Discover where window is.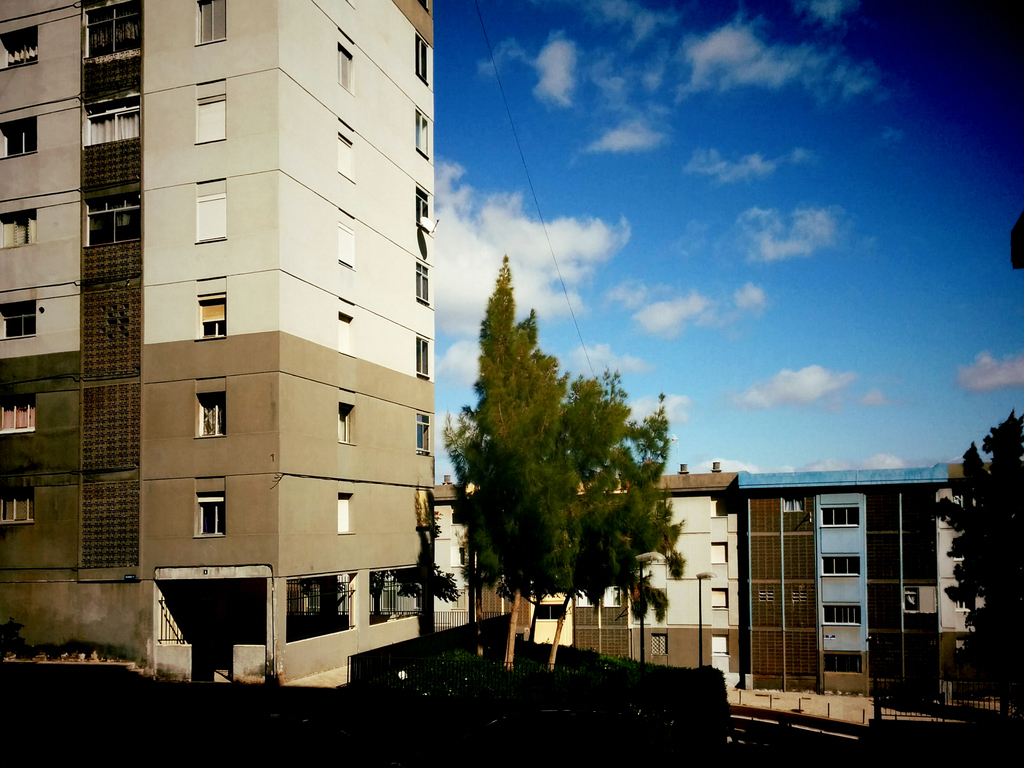
Discovered at (340, 221, 354, 268).
